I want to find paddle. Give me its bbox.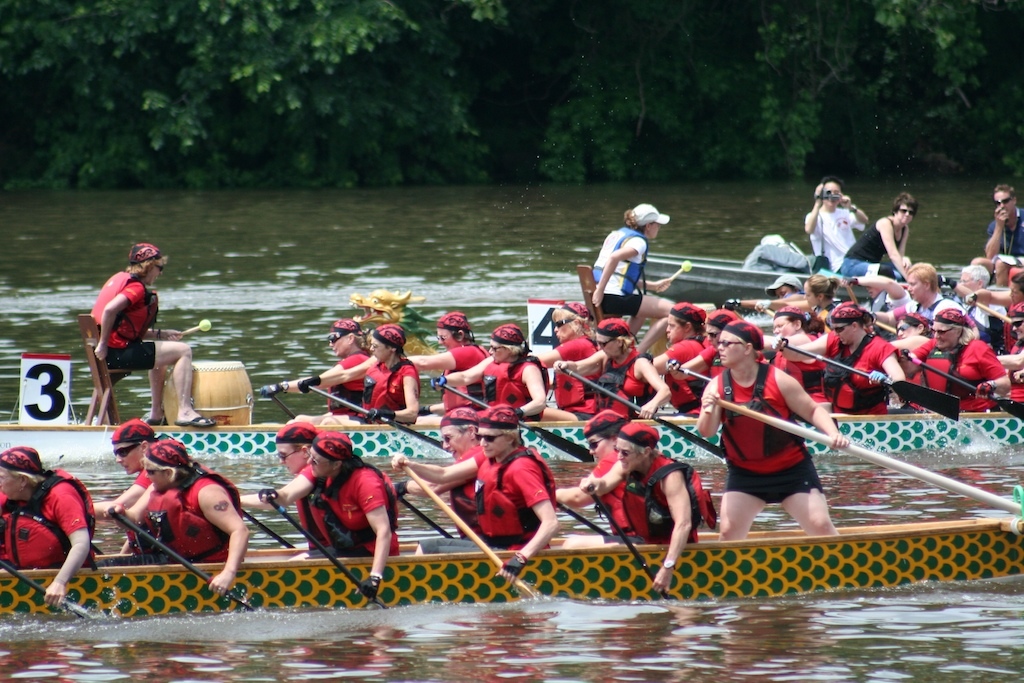
270/497/386/613.
